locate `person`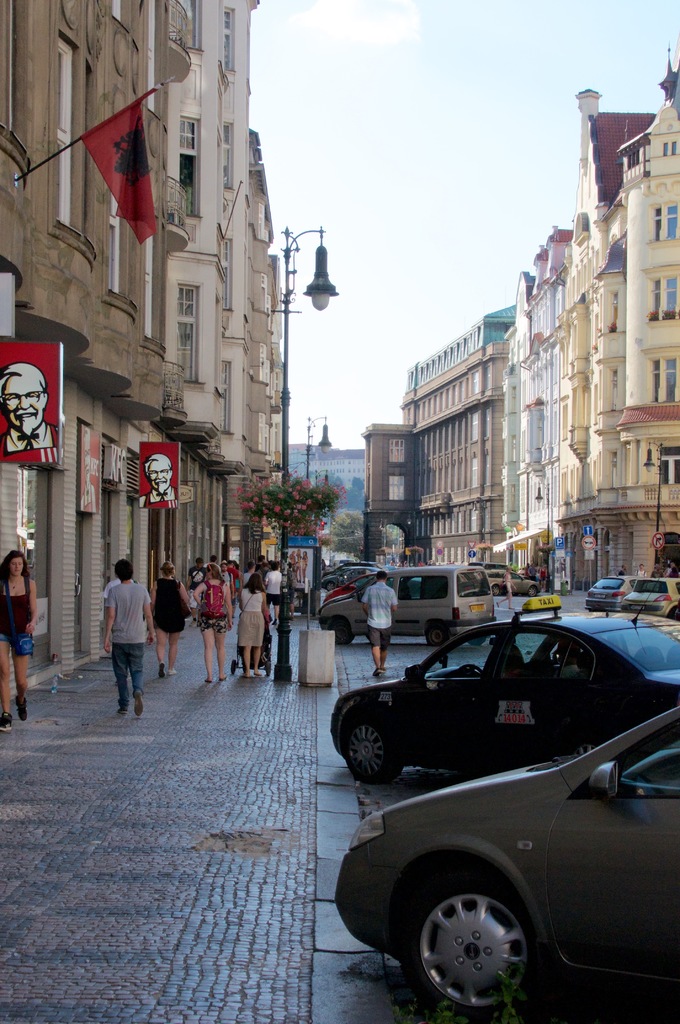
locate(0, 358, 60, 448)
